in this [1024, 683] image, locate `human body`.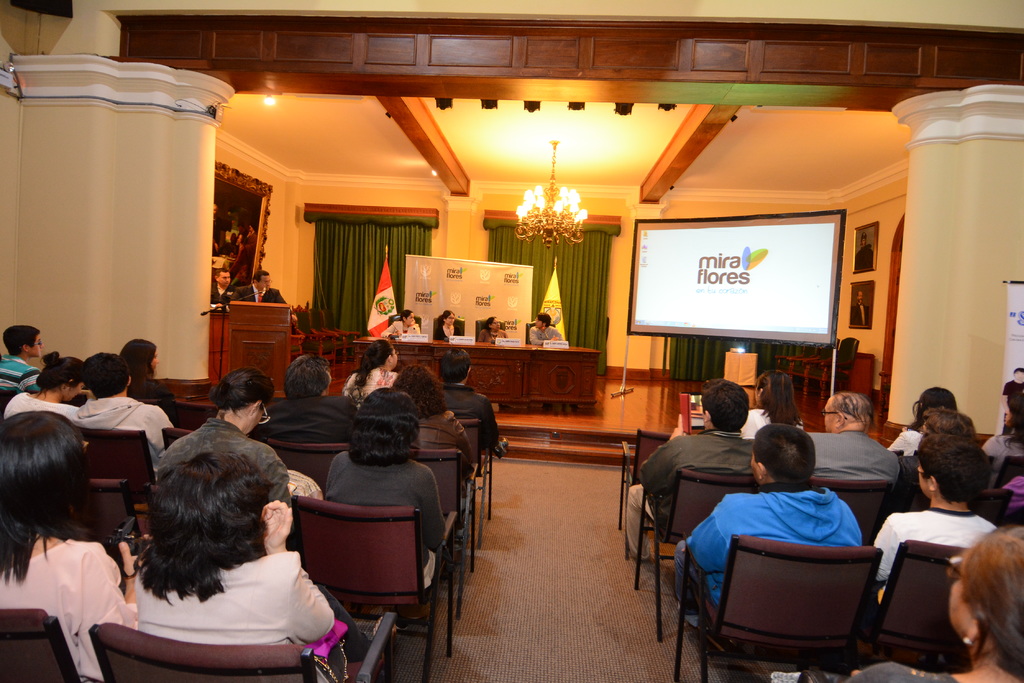
Bounding box: {"x1": 108, "y1": 459, "x2": 351, "y2": 682}.
